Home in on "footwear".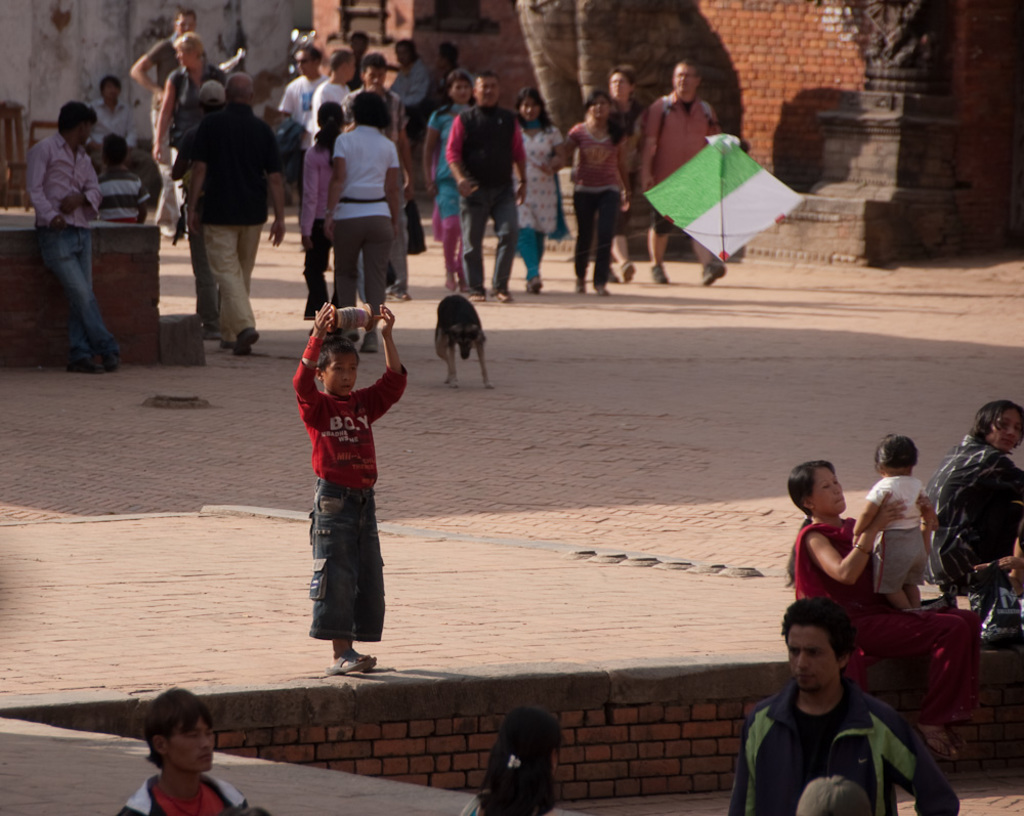
Homed in at select_region(573, 277, 585, 292).
